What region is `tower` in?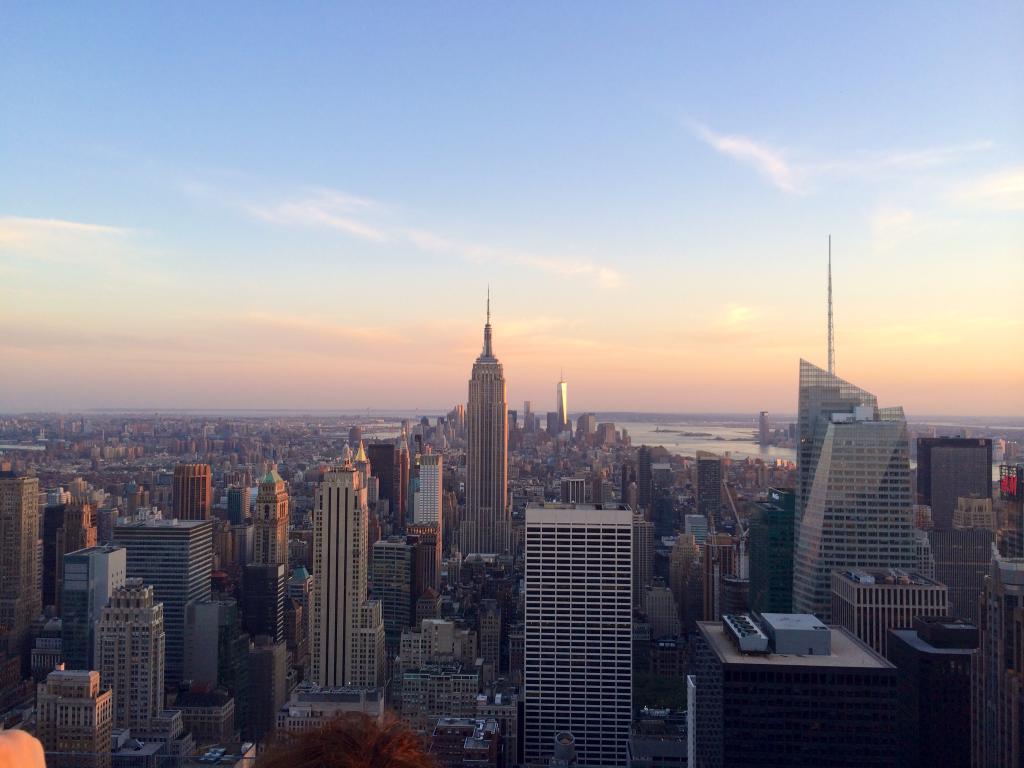
bbox(392, 616, 481, 728).
